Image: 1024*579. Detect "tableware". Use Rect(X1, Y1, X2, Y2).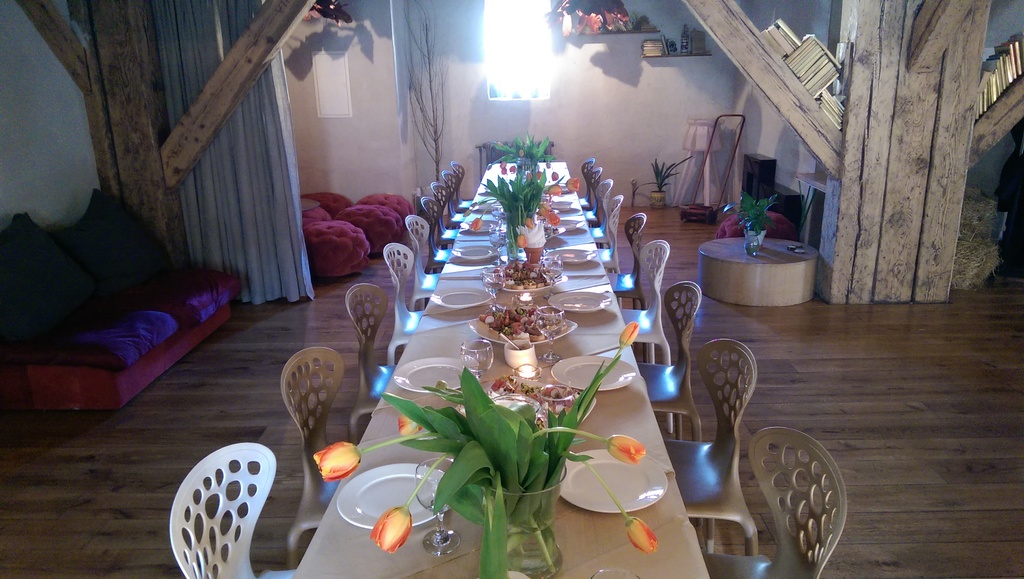
Rect(536, 303, 564, 370).
